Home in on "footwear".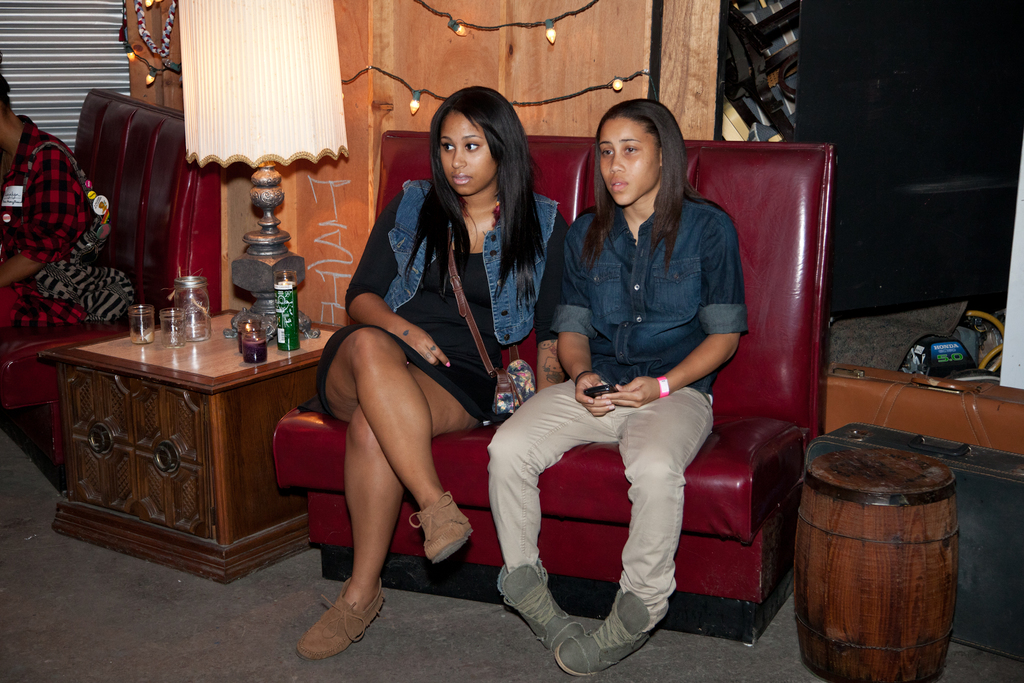
Homed in at [553, 586, 673, 678].
